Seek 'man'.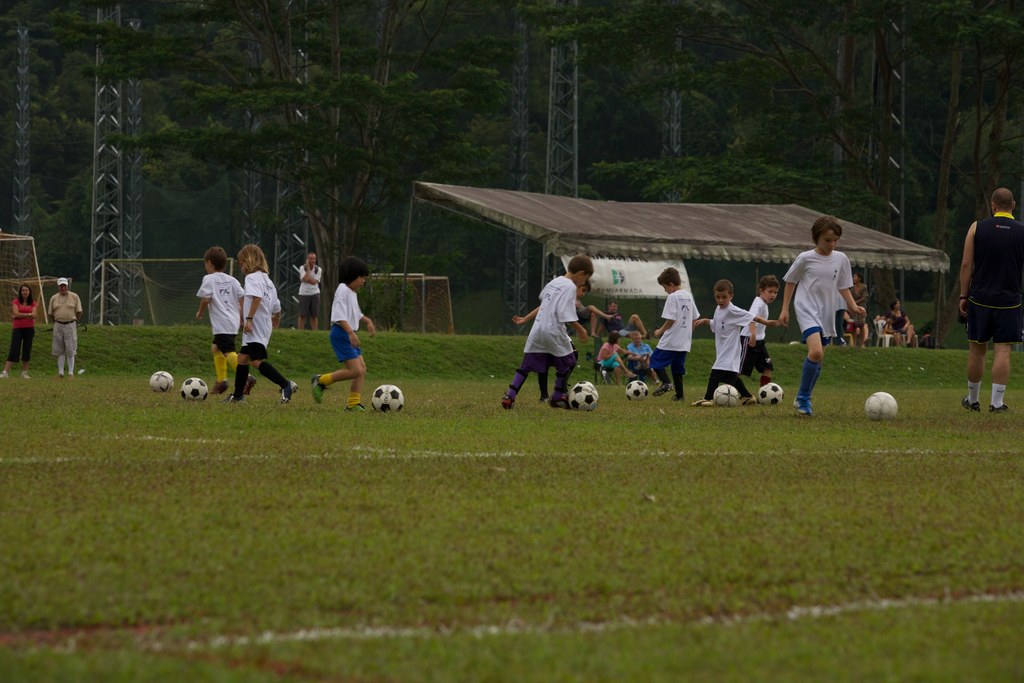
select_region(950, 181, 1023, 417).
